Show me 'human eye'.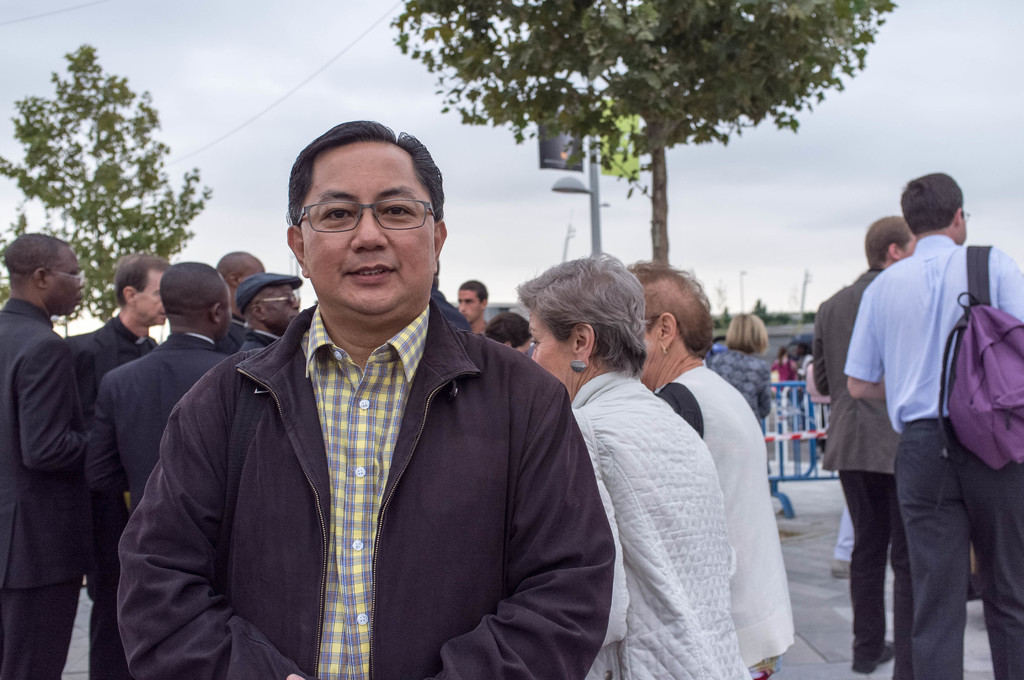
'human eye' is here: bbox=(71, 271, 81, 279).
